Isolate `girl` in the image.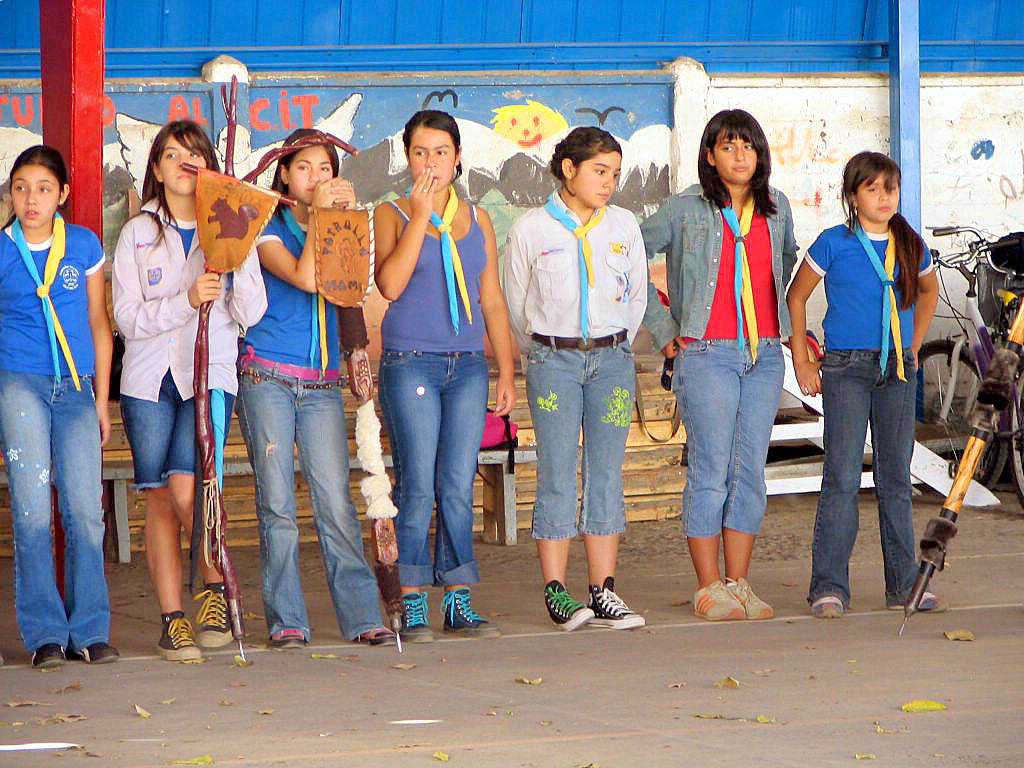
Isolated region: region(229, 122, 372, 650).
